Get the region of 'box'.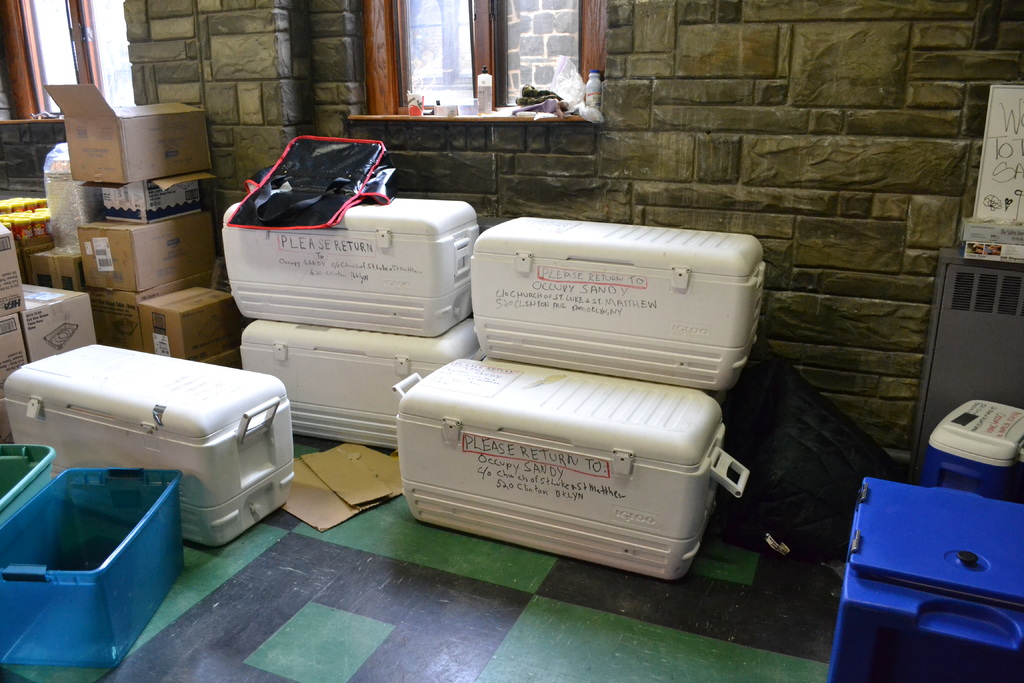
box(42, 152, 104, 248).
